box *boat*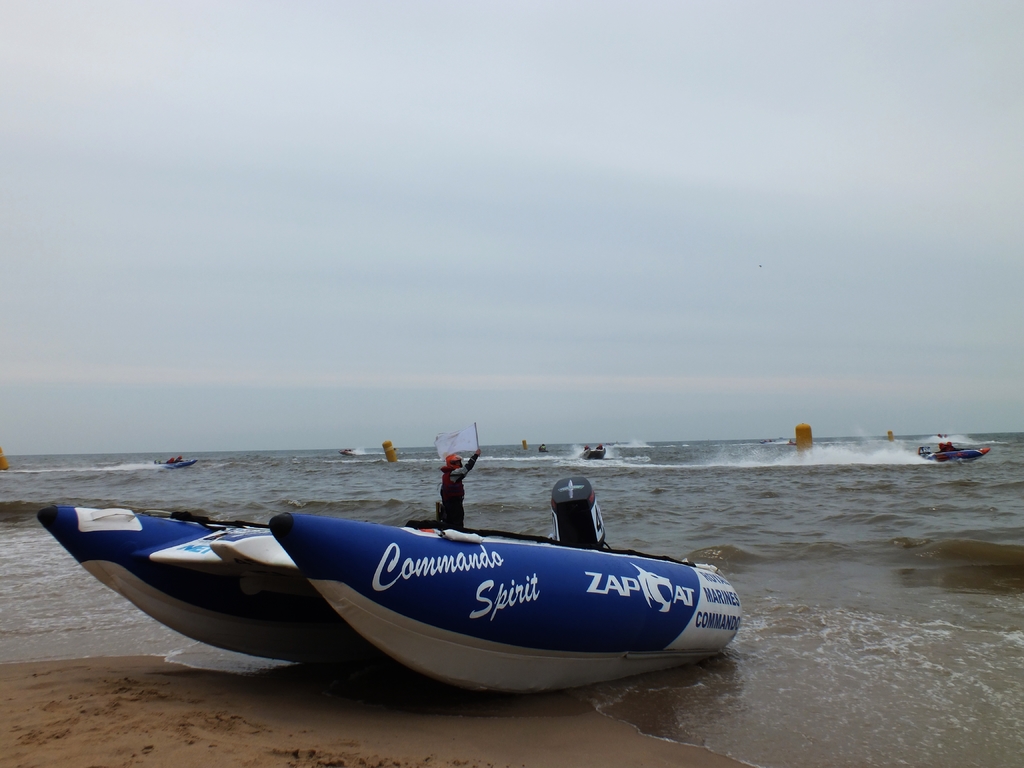
(152, 458, 196, 471)
